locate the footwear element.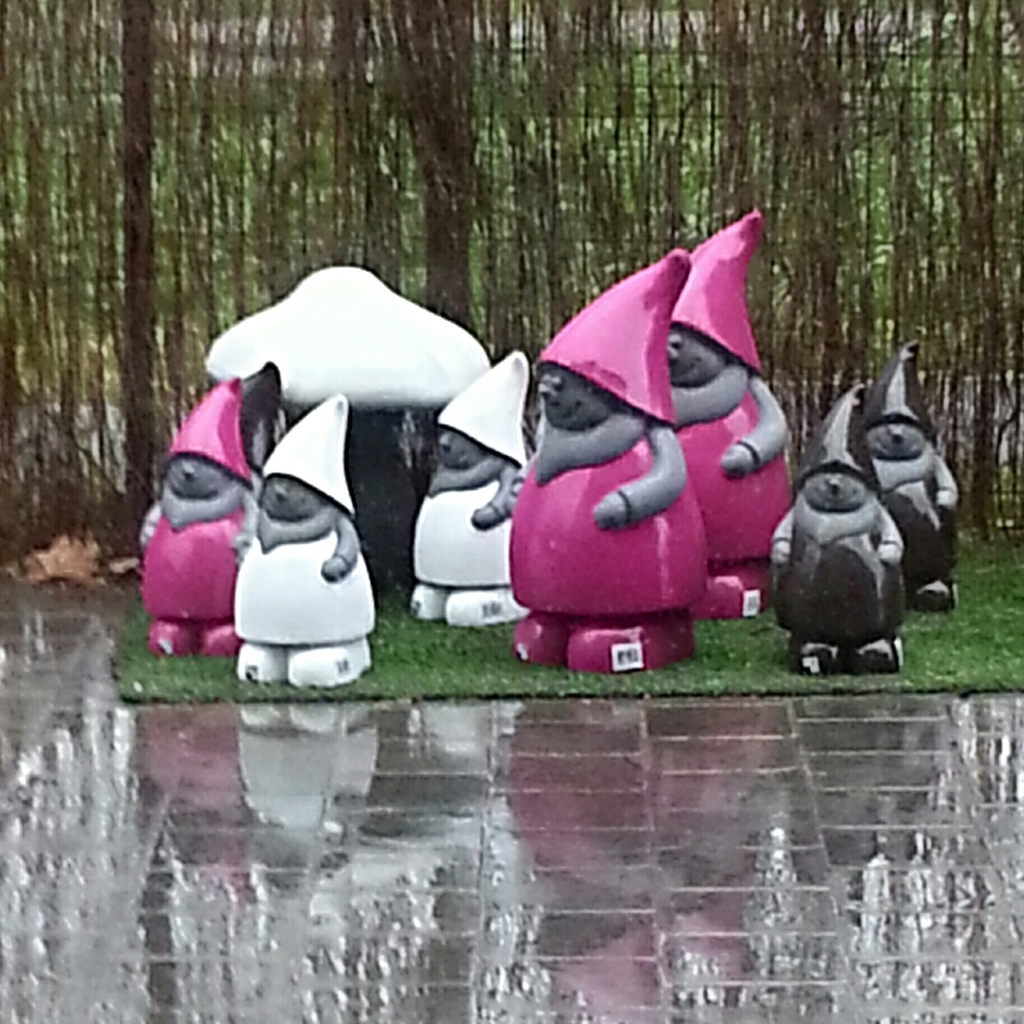
Element bbox: (x1=239, y1=634, x2=281, y2=684).
